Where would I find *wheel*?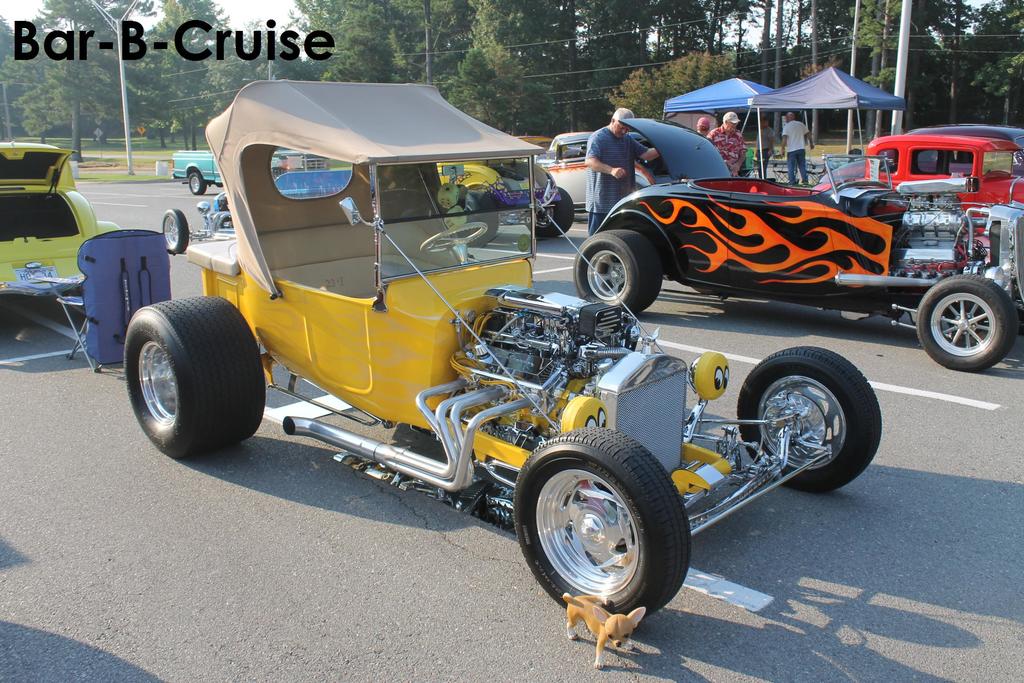
At box(572, 228, 665, 315).
